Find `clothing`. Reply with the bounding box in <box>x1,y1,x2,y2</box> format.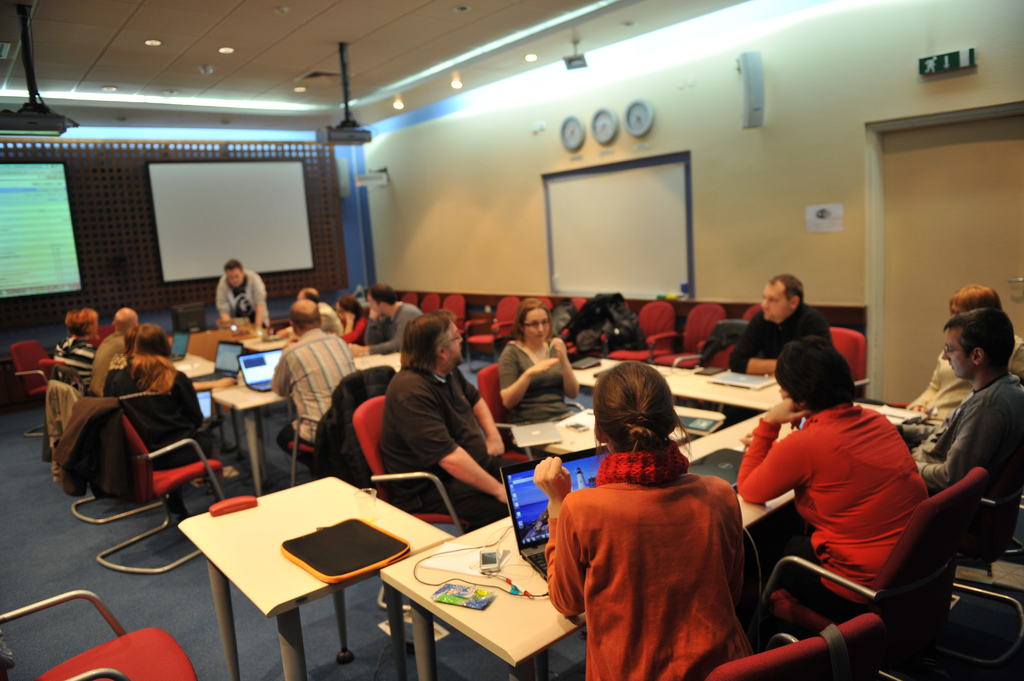
<box>905,332,1023,424</box>.
